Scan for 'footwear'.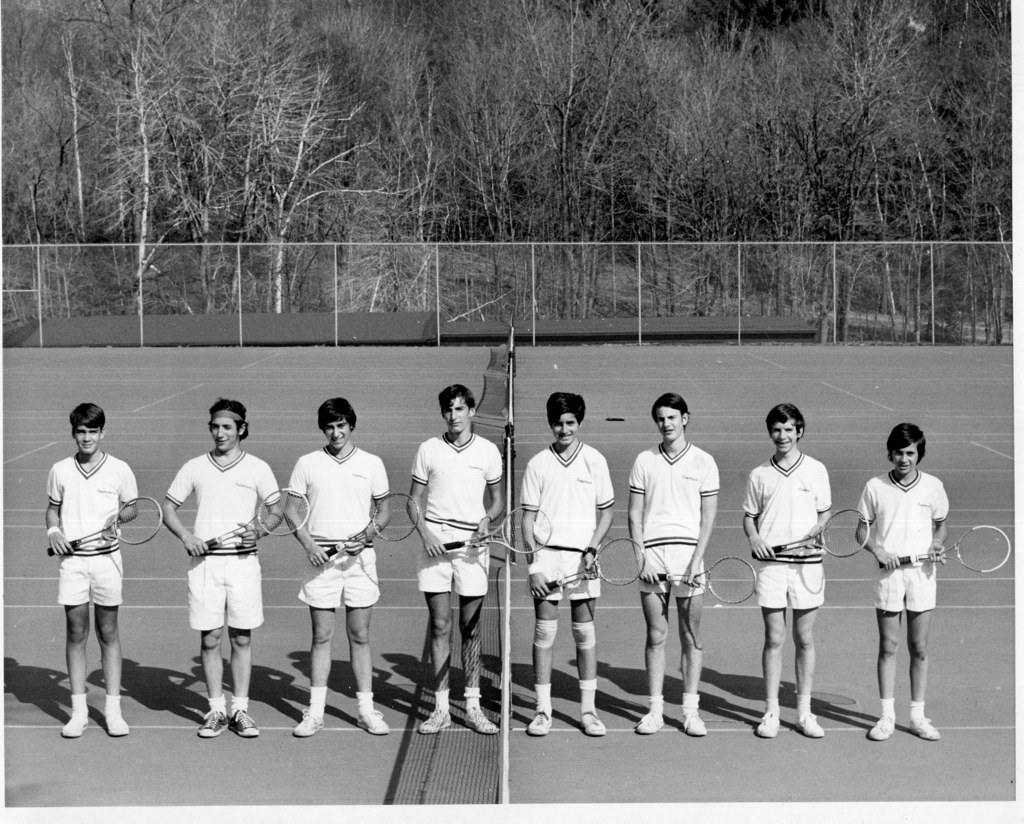
Scan result: locate(795, 709, 831, 740).
